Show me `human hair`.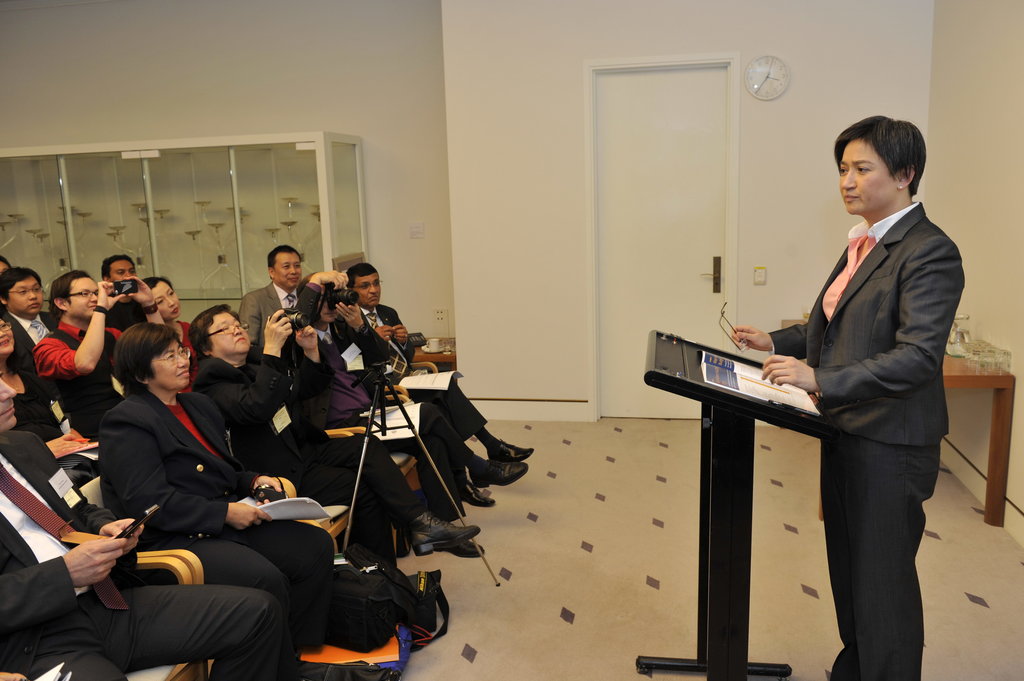
`human hair` is here: select_region(294, 272, 316, 305).
